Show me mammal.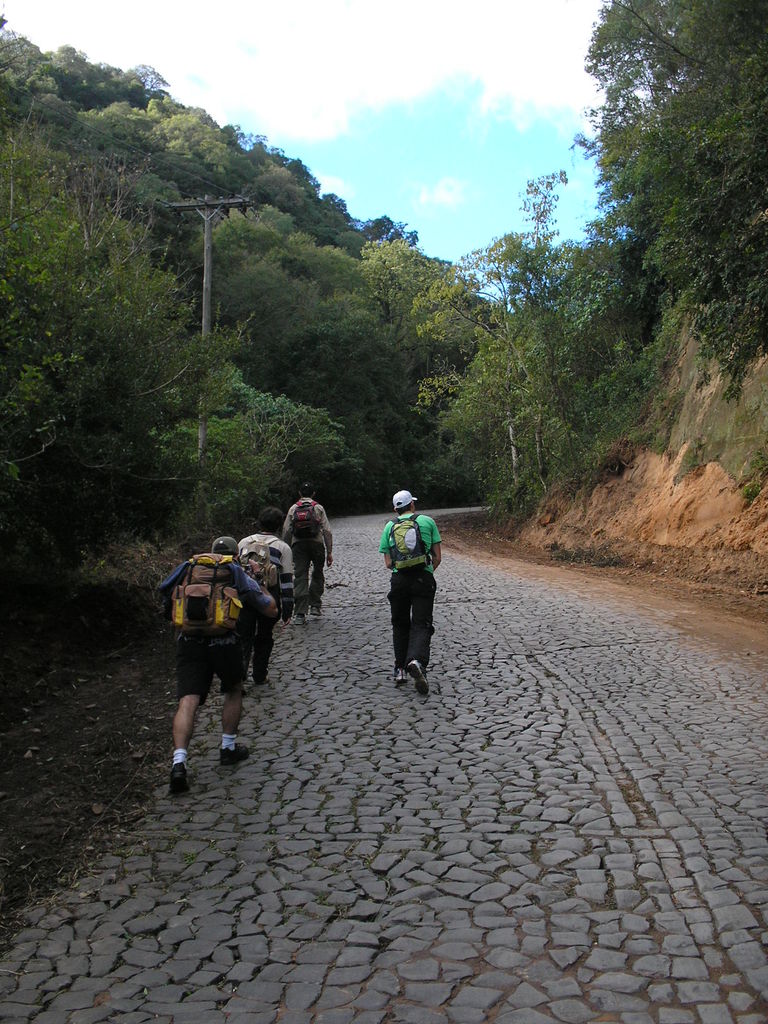
mammal is here: 378,485,445,702.
